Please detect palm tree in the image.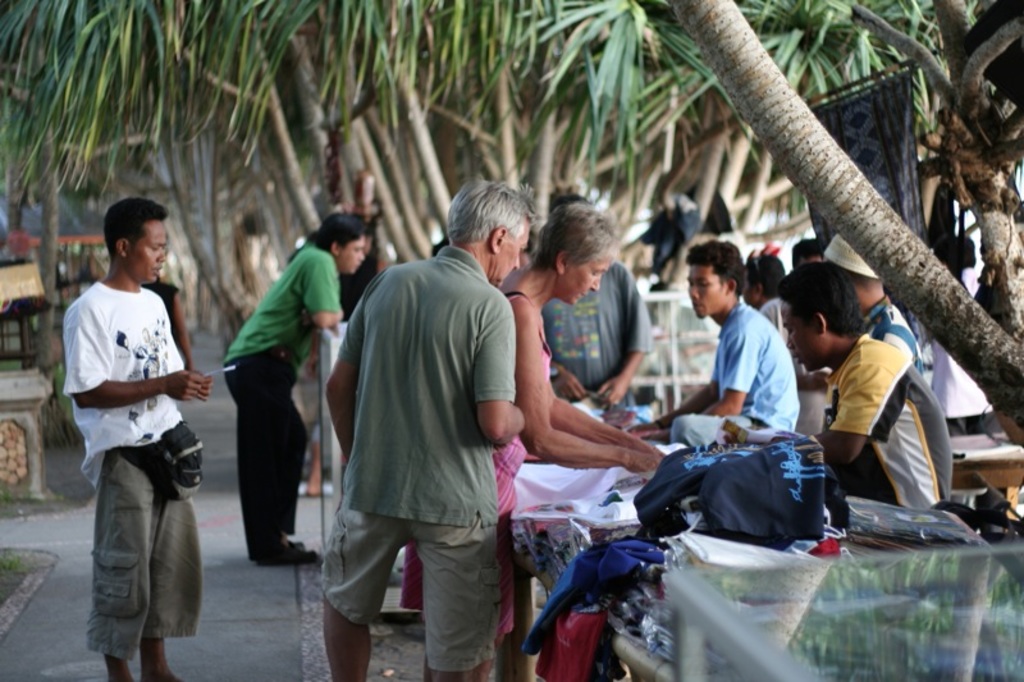
box(0, 0, 1023, 426).
